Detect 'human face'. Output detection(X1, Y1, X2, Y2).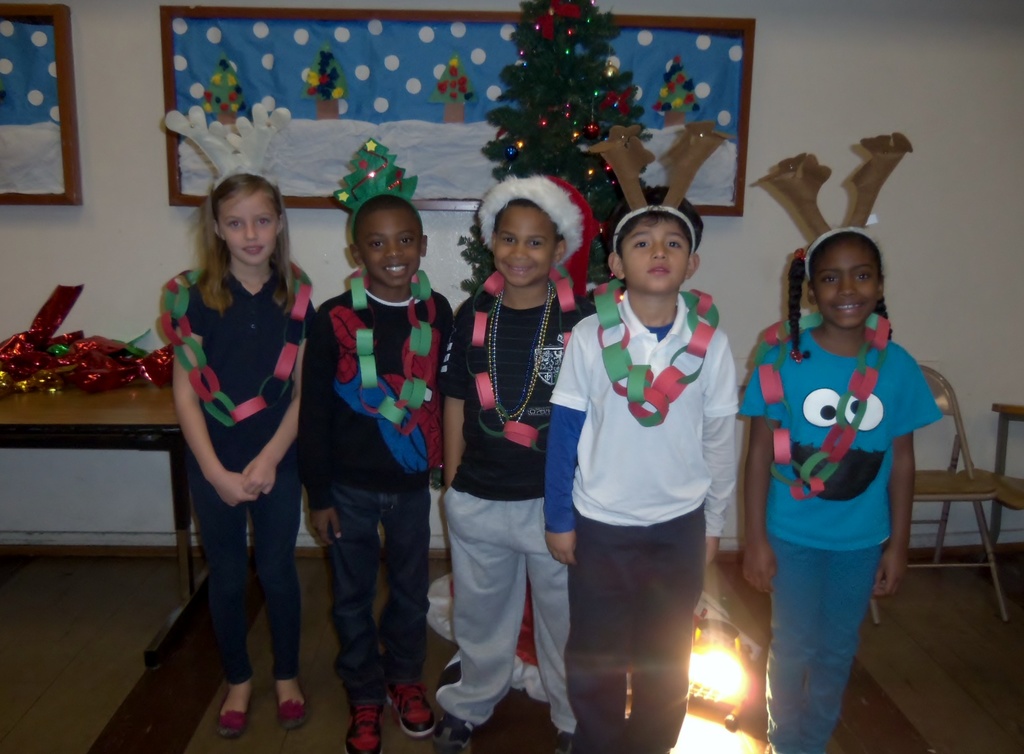
detection(626, 222, 691, 291).
